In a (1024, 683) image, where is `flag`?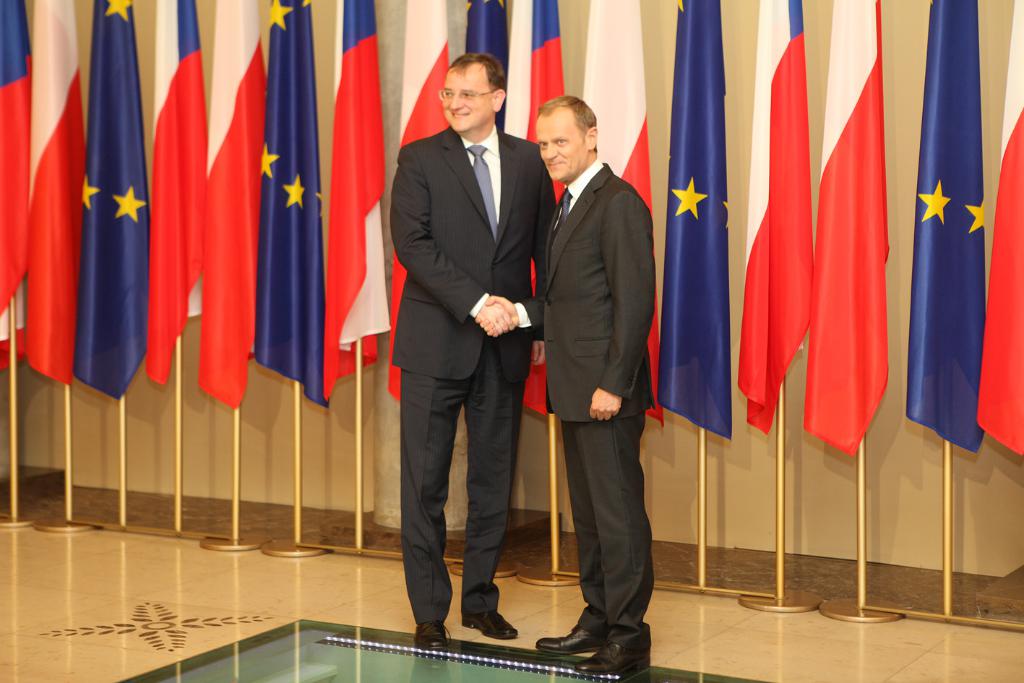
bbox(657, 13, 758, 520).
